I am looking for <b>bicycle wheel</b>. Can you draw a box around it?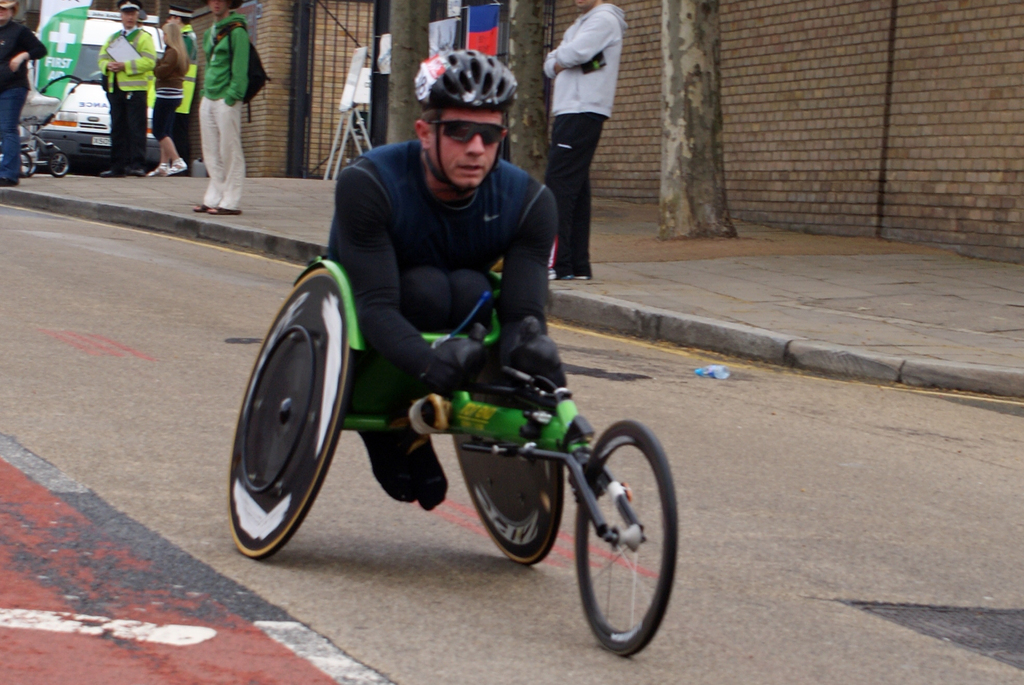
Sure, the bounding box is 564 417 675 656.
